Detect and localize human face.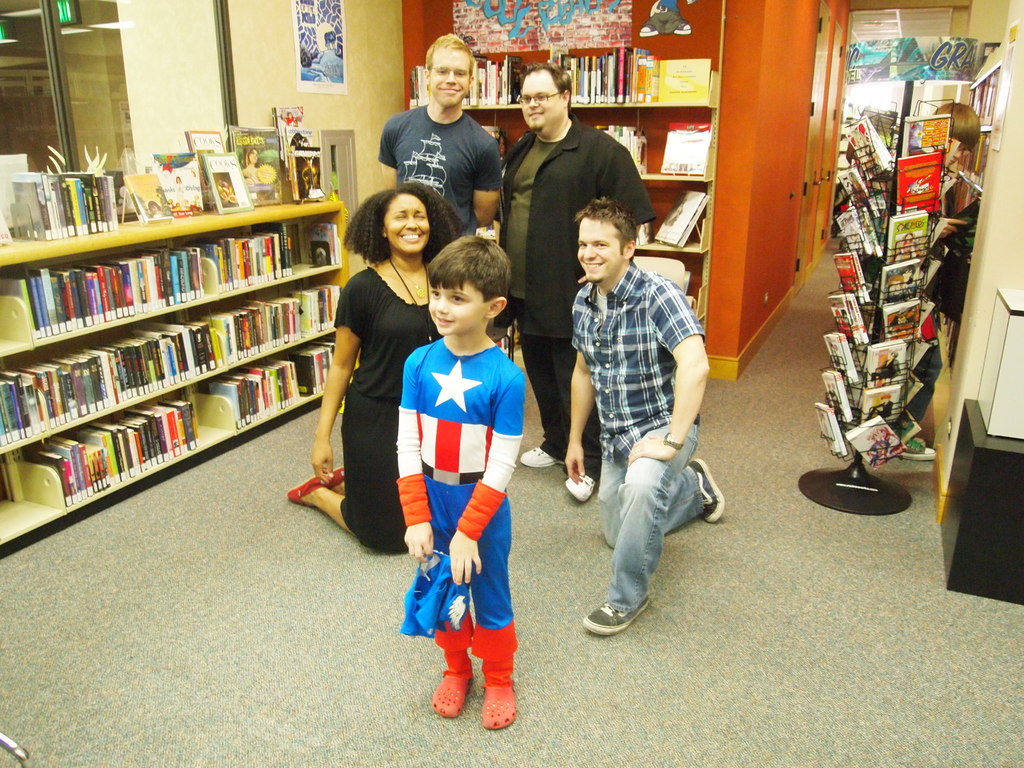
Localized at left=579, top=216, right=622, bottom=283.
